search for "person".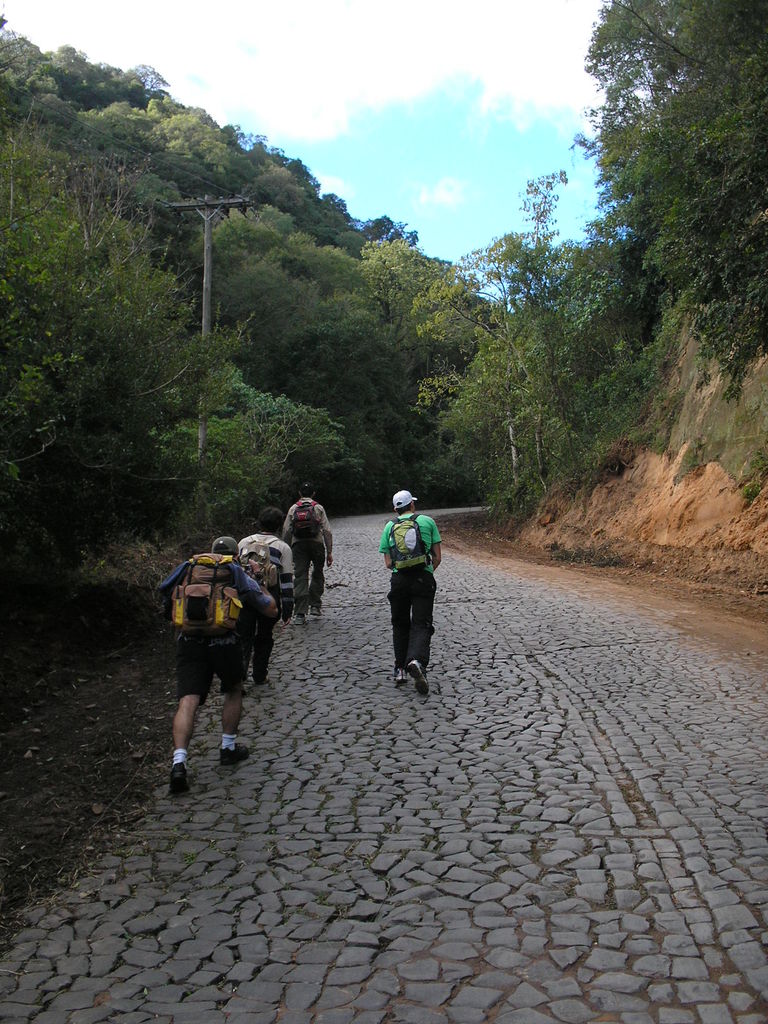
Found at [278, 478, 334, 621].
